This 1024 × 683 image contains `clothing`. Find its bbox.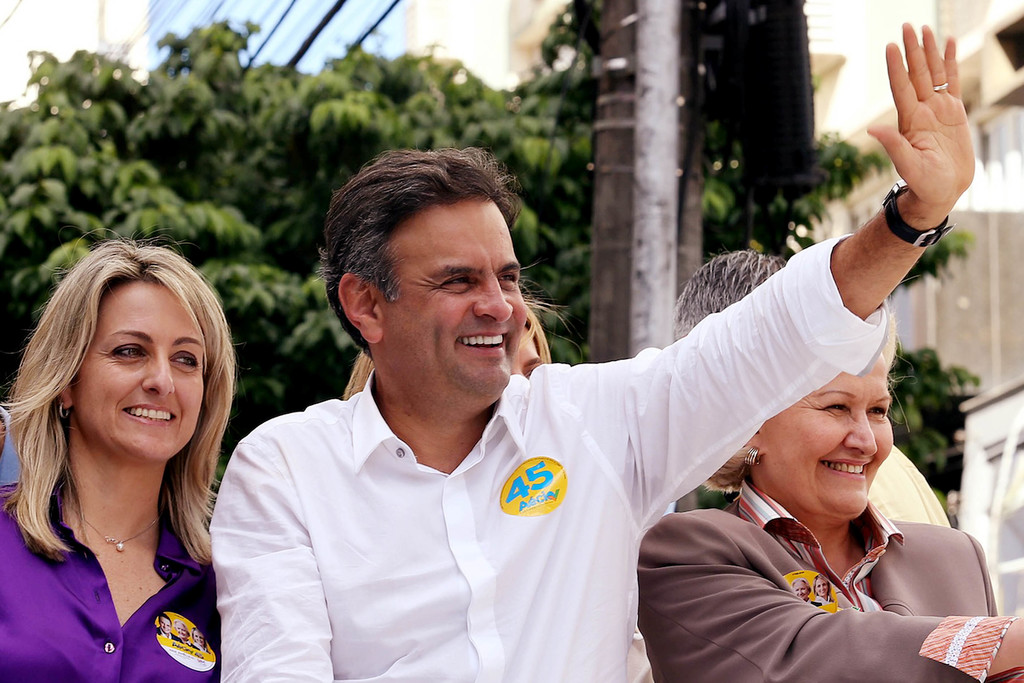
bbox(637, 478, 1023, 682).
